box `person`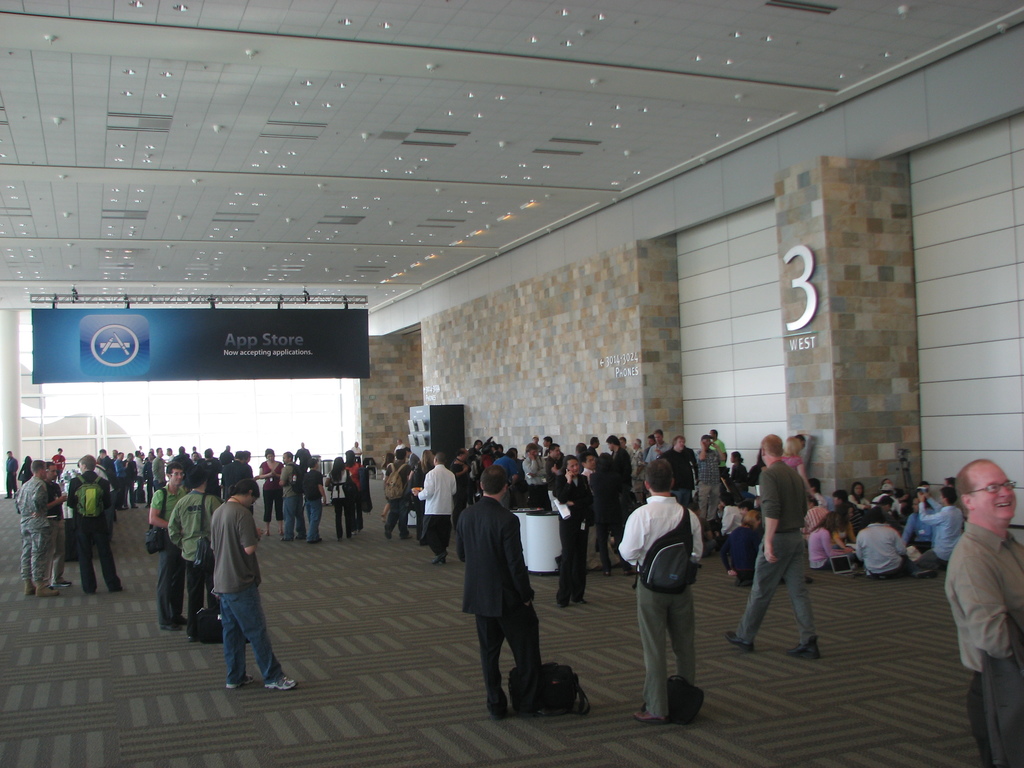
rect(666, 433, 701, 506)
